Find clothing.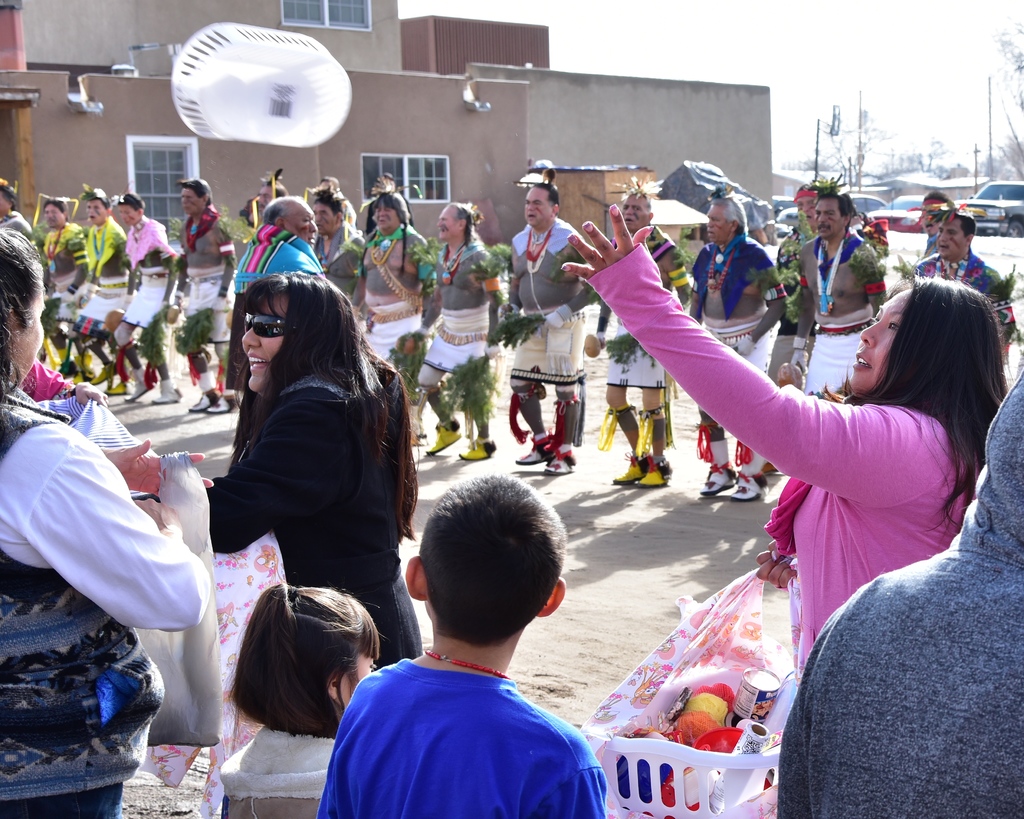
{"x1": 923, "y1": 233, "x2": 937, "y2": 254}.
